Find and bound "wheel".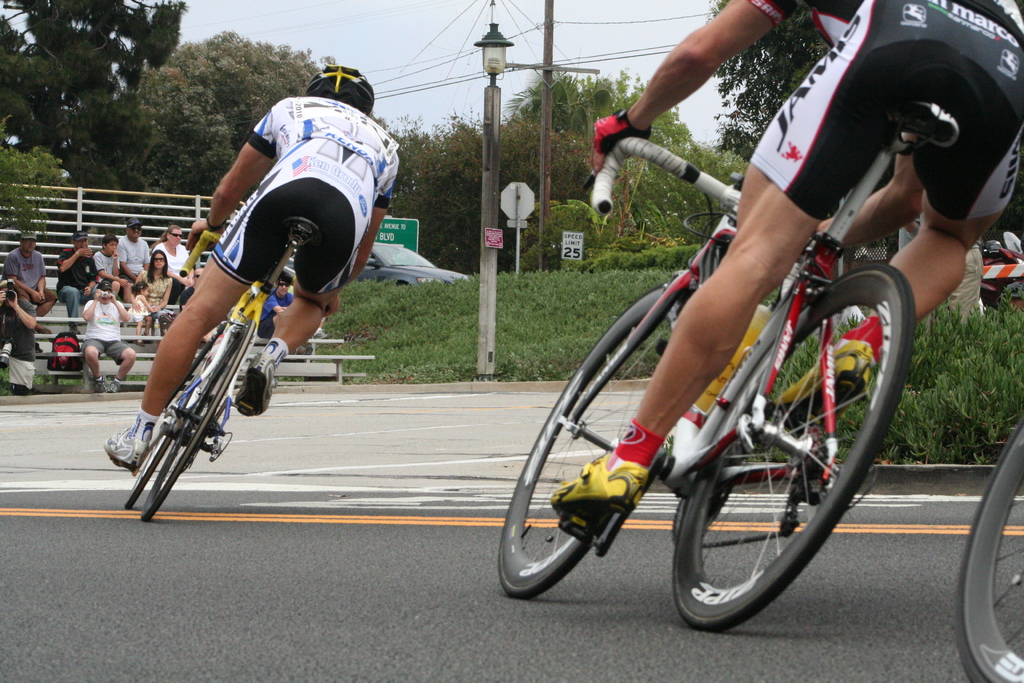
Bound: bbox=(140, 317, 255, 523).
